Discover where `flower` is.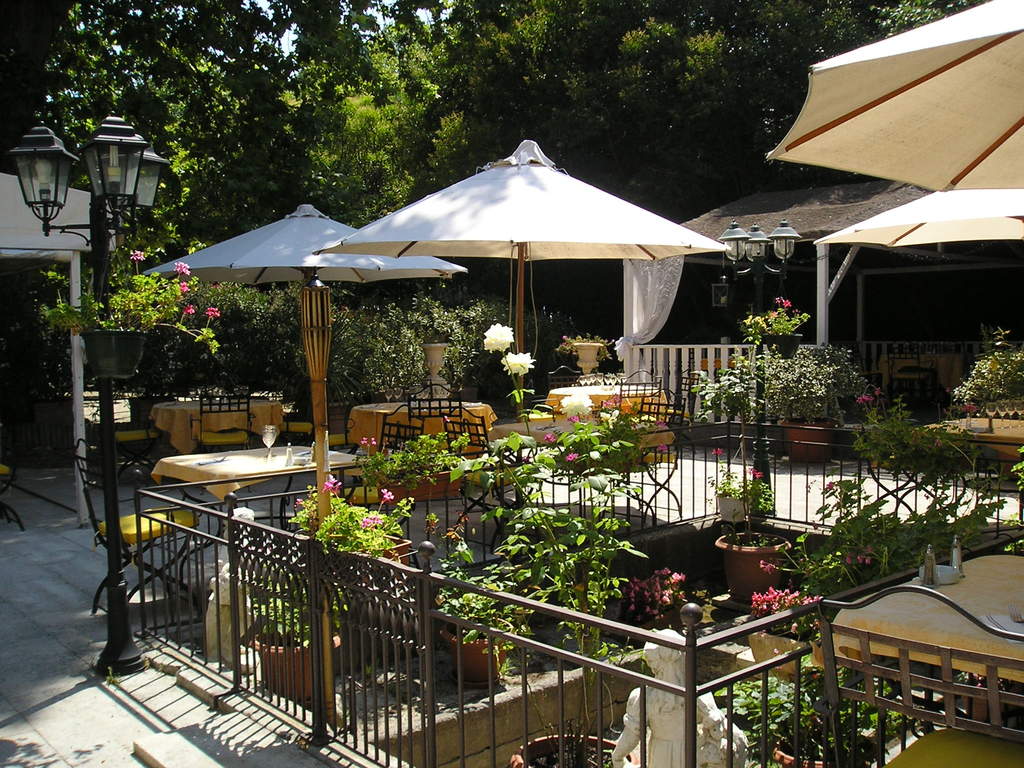
Discovered at locate(364, 514, 385, 529).
